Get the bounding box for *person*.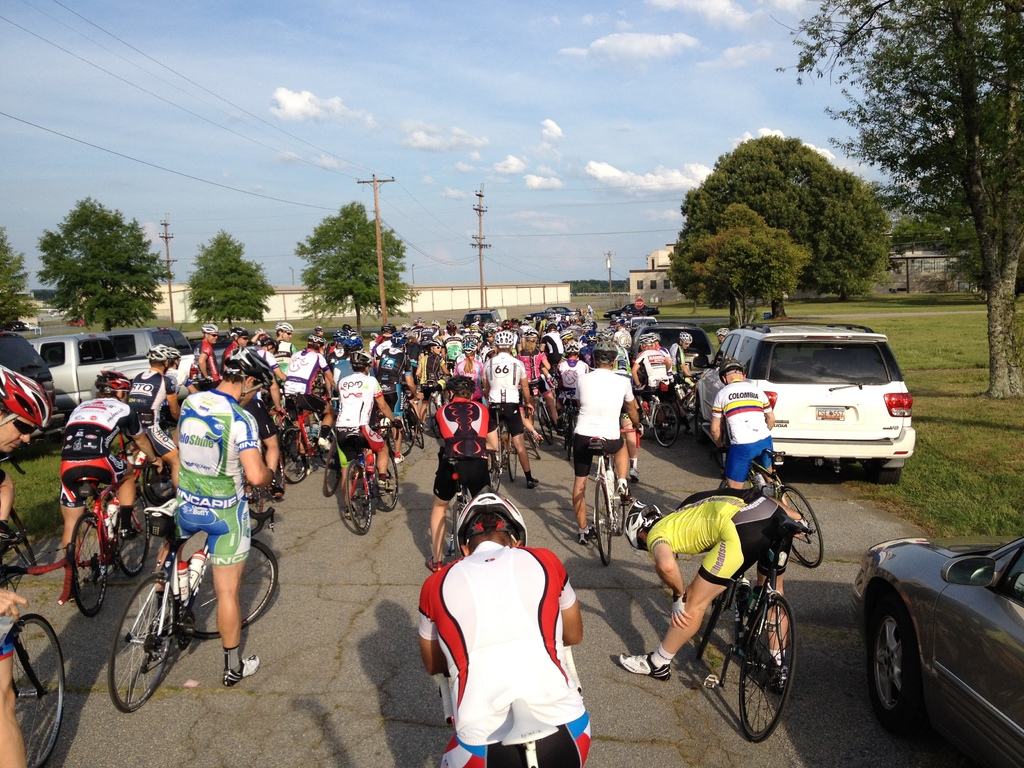
<box>485,327,522,466</box>.
